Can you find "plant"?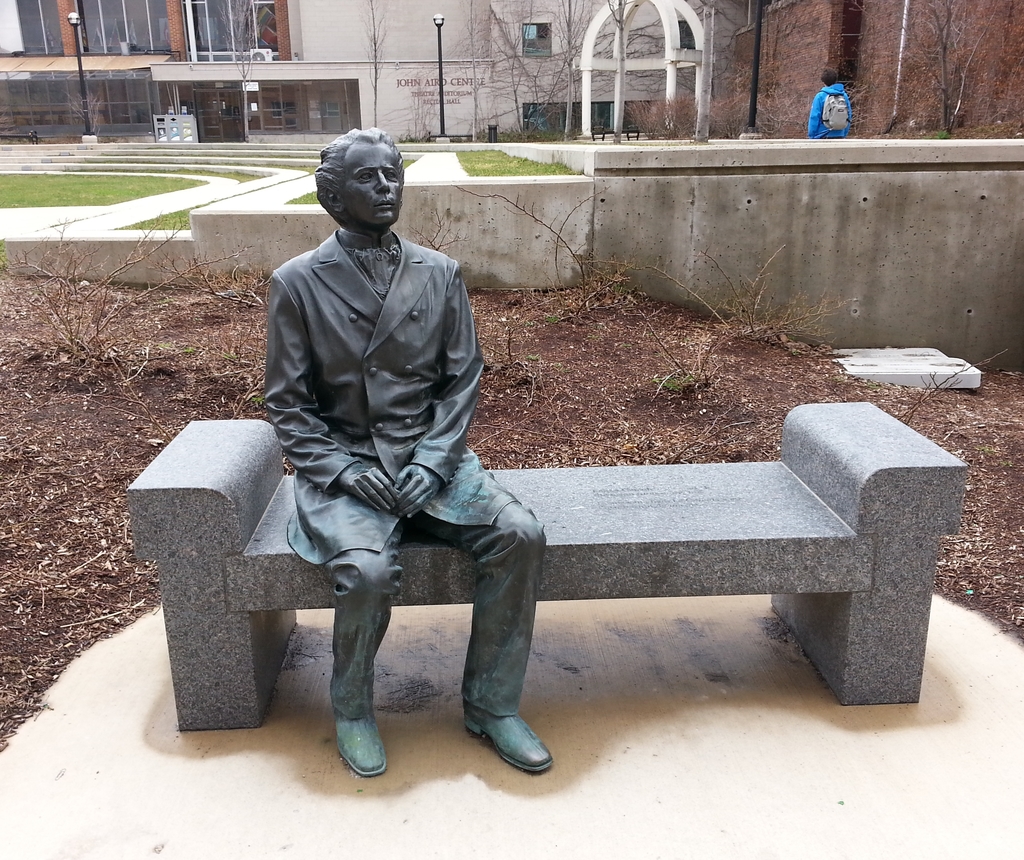
Yes, bounding box: bbox=(216, 0, 257, 139).
